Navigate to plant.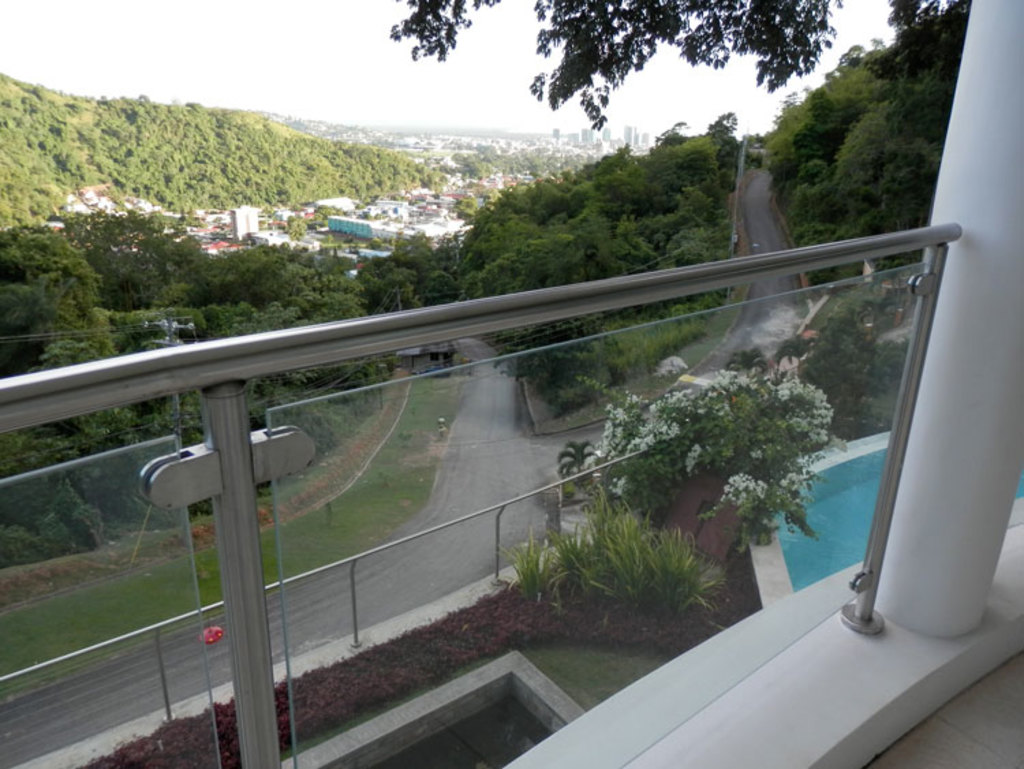
Navigation target: crop(489, 305, 707, 418).
